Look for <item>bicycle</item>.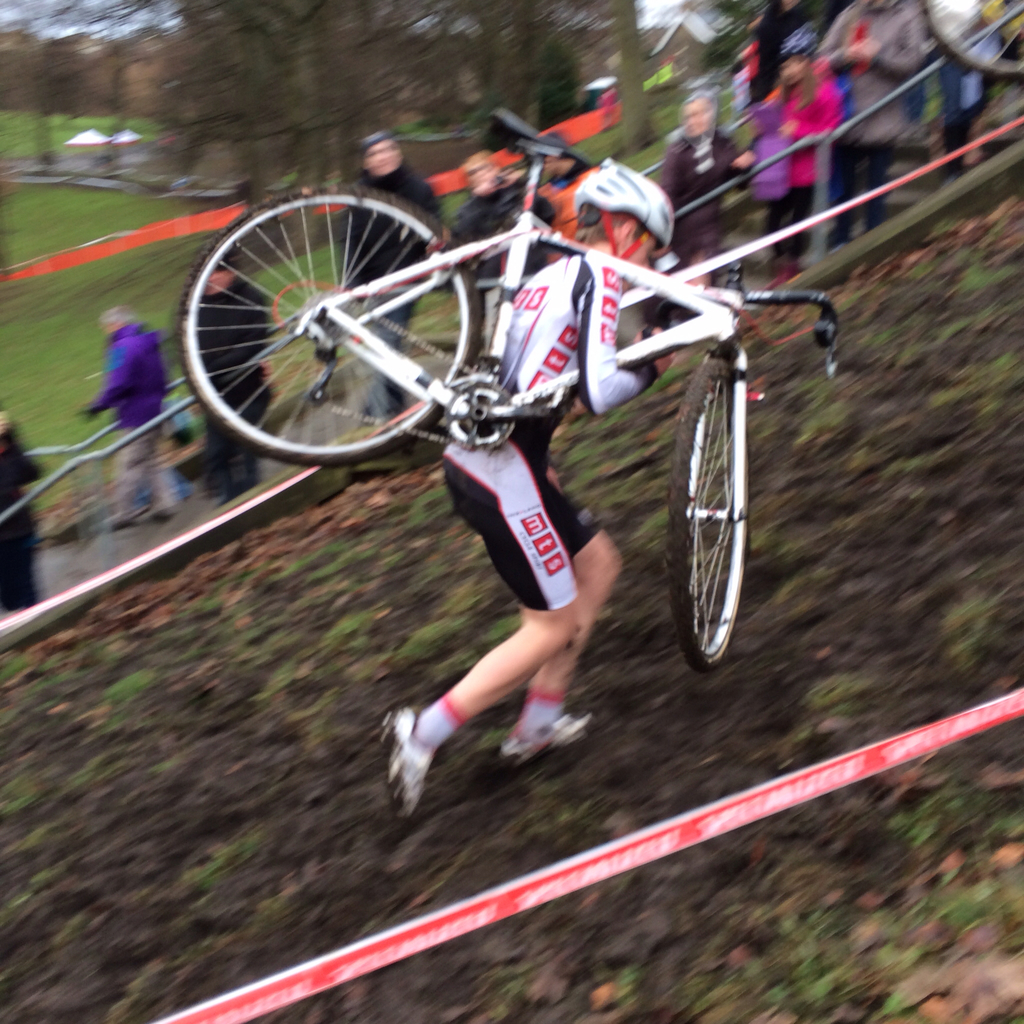
Found: 198:164:822:776.
